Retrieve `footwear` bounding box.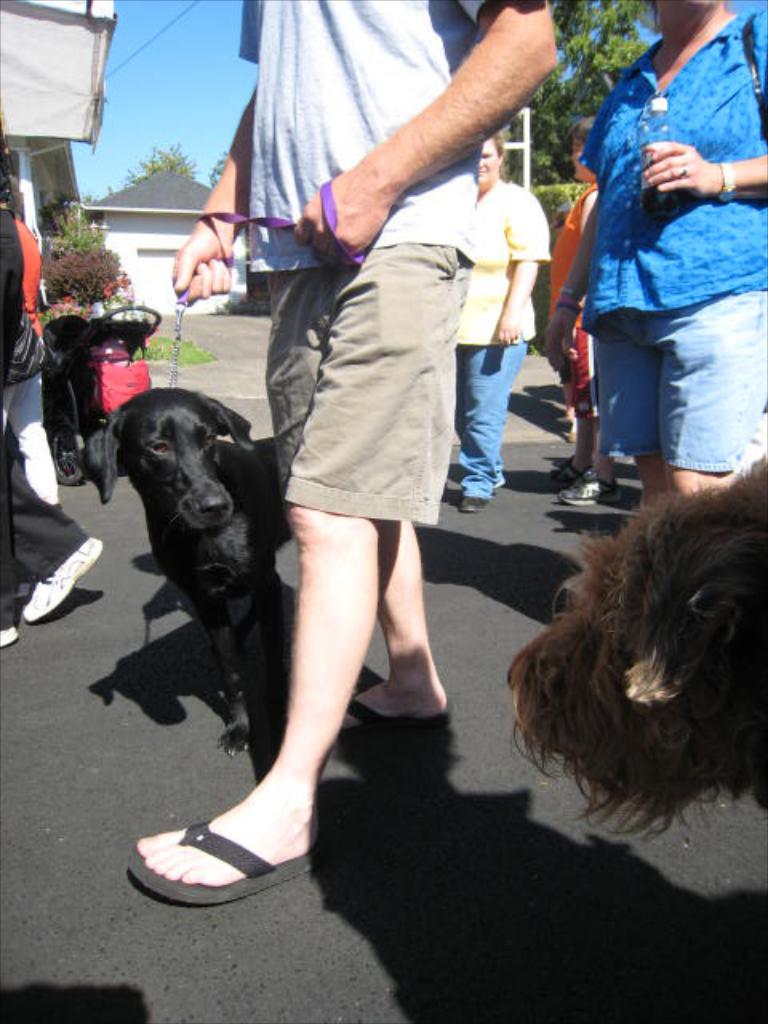
Bounding box: 453,467,493,507.
